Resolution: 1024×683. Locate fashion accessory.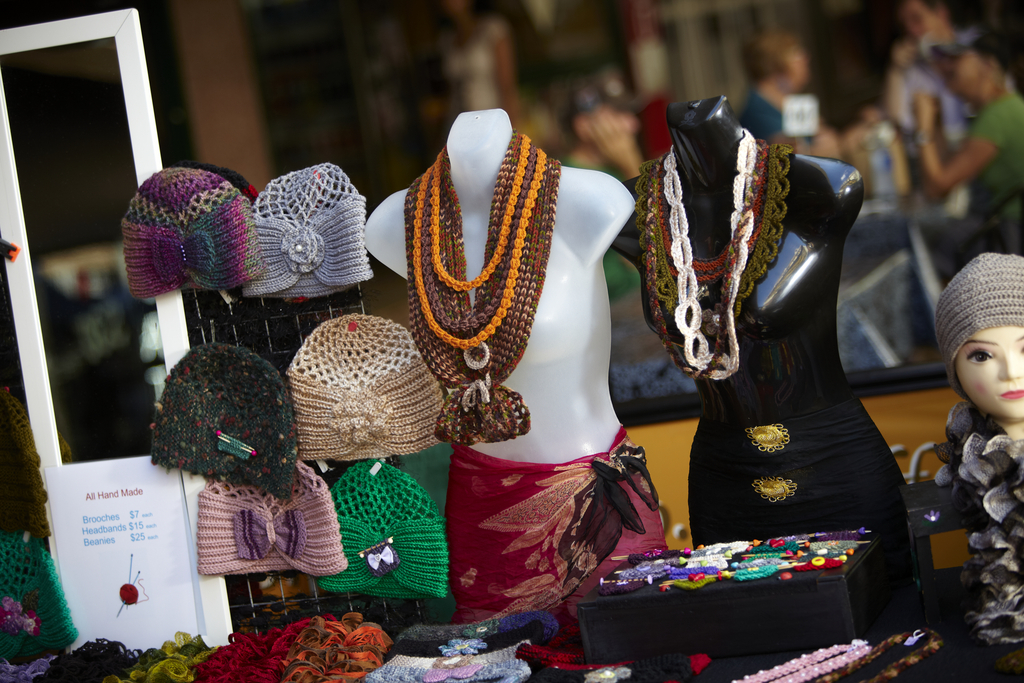
BBox(0, 534, 76, 669).
